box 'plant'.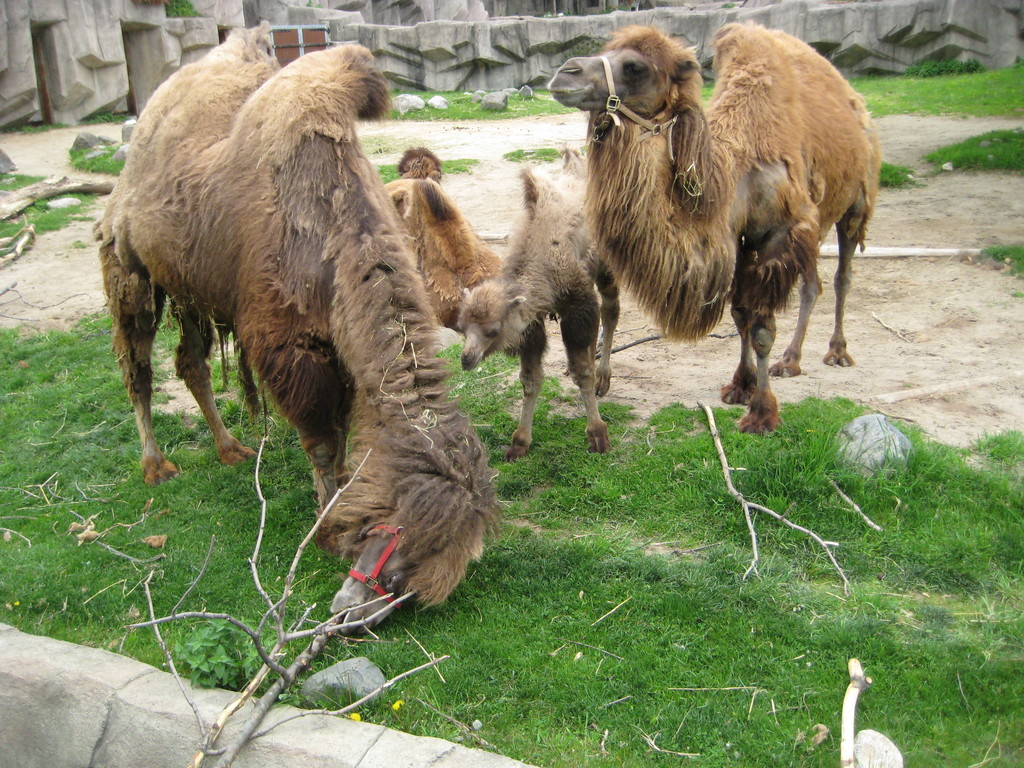
left=165, top=0, right=202, bottom=20.
